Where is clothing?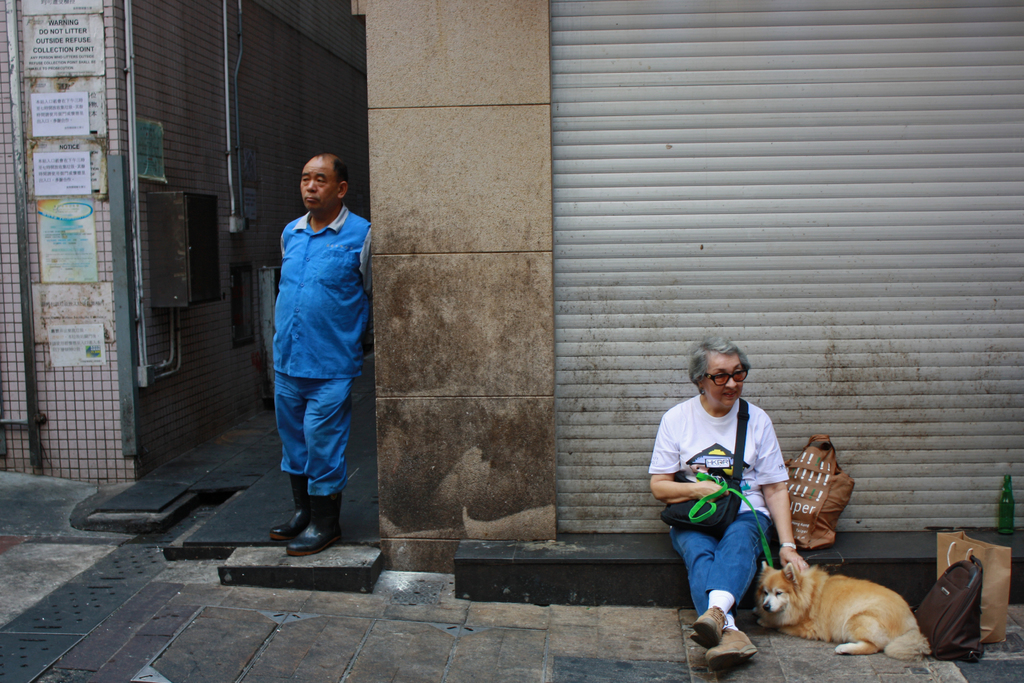
{"x1": 257, "y1": 141, "x2": 374, "y2": 538}.
